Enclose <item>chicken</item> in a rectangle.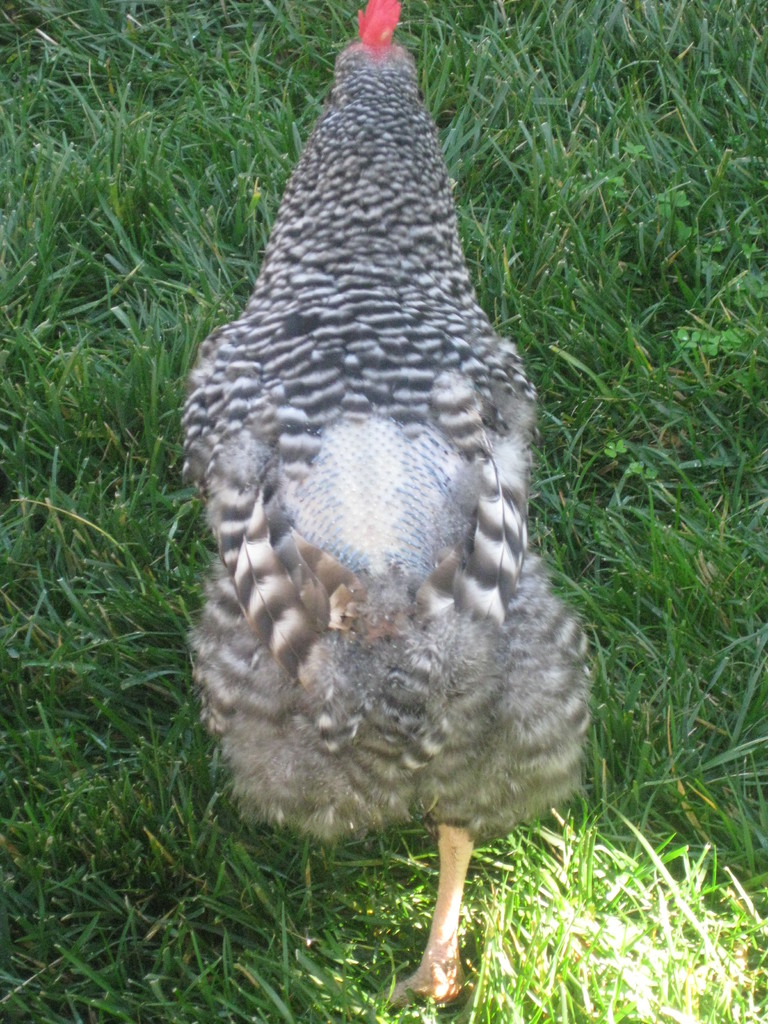
163 32 586 978.
